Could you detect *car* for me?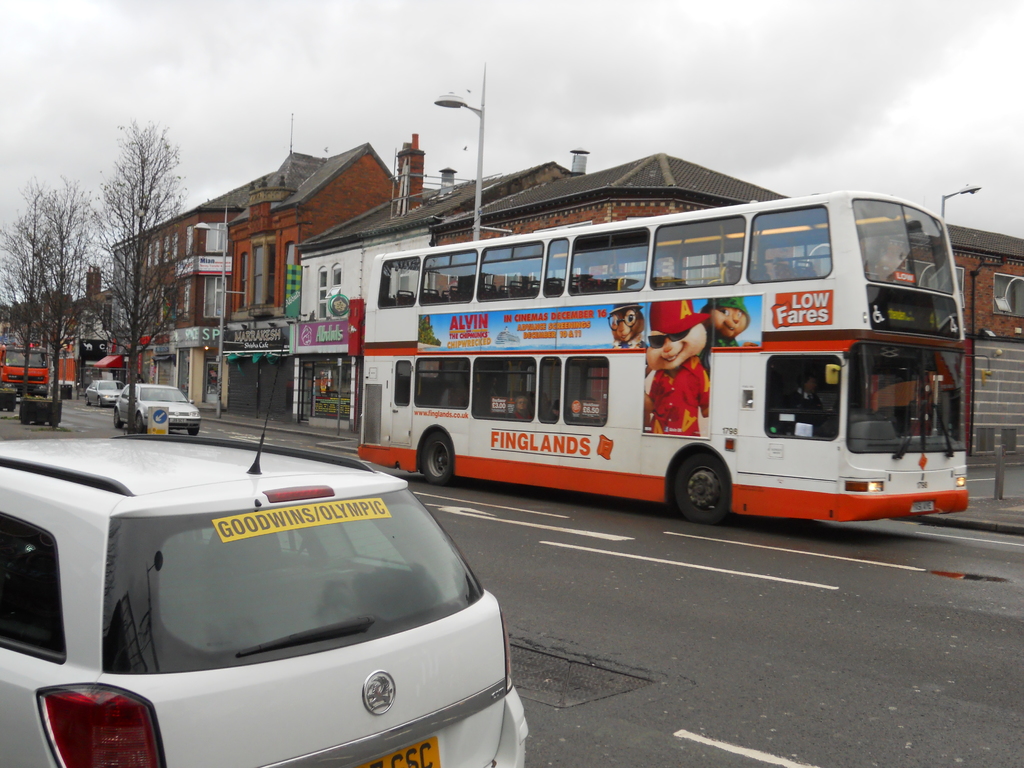
Detection result: Rect(109, 382, 200, 435).
